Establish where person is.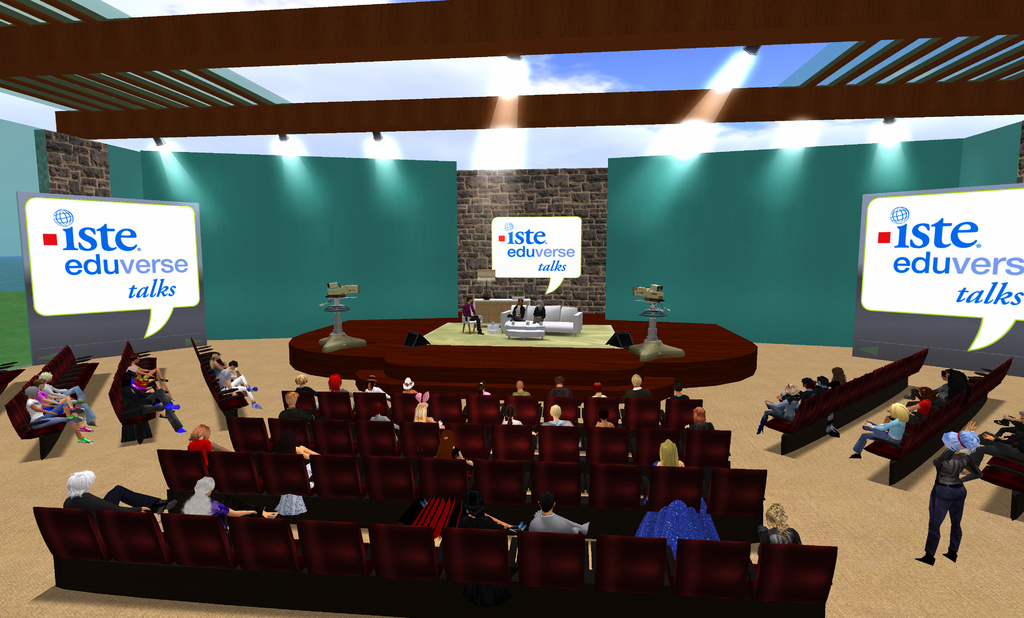
Established at 916, 419, 980, 563.
